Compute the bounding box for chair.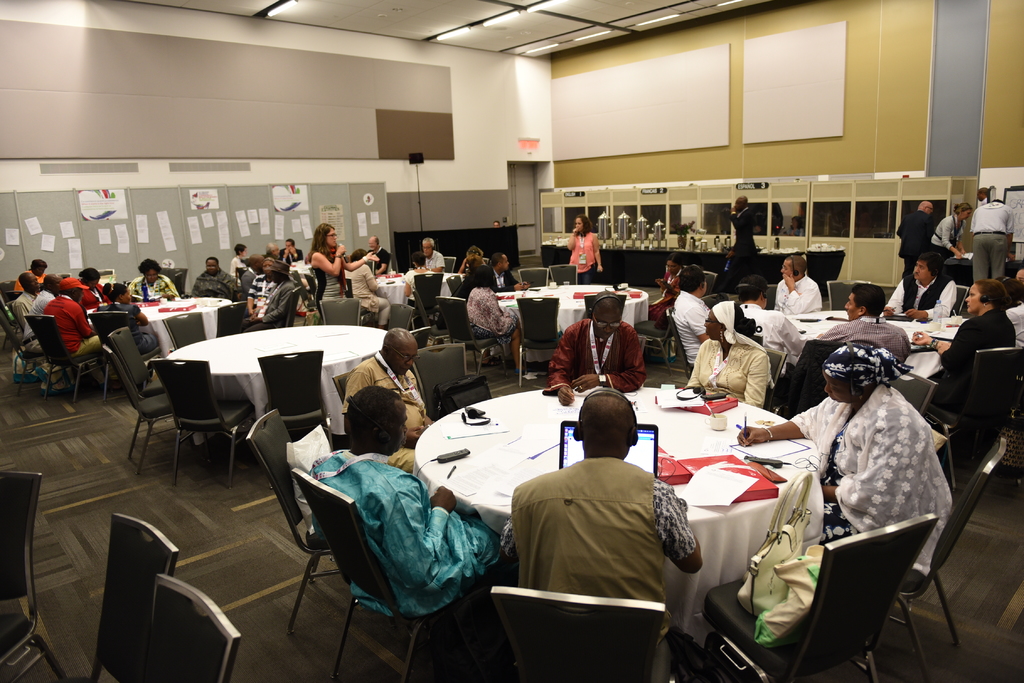
x1=271, y1=447, x2=523, y2=669.
